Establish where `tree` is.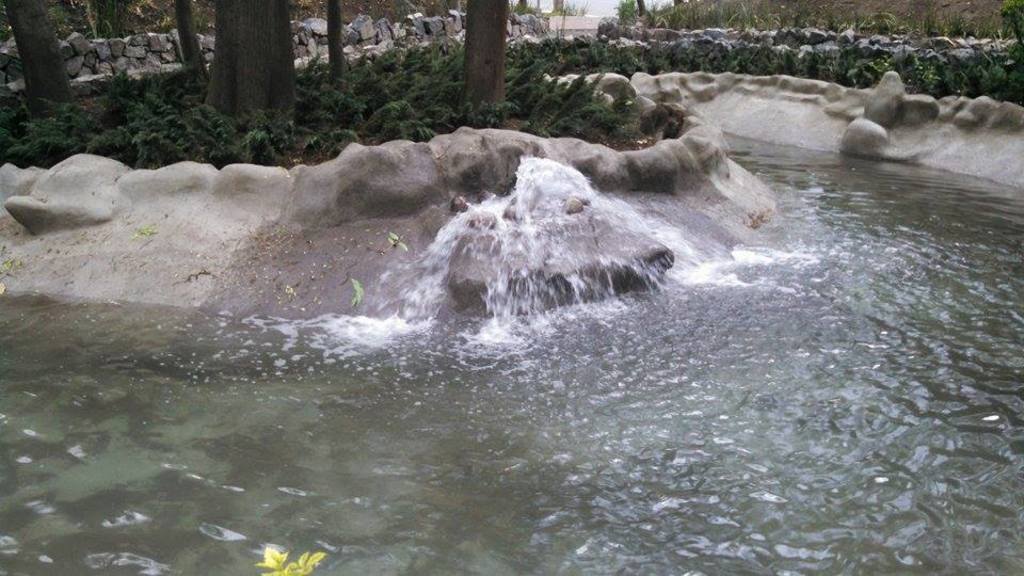
Established at <region>450, 0, 519, 116</region>.
